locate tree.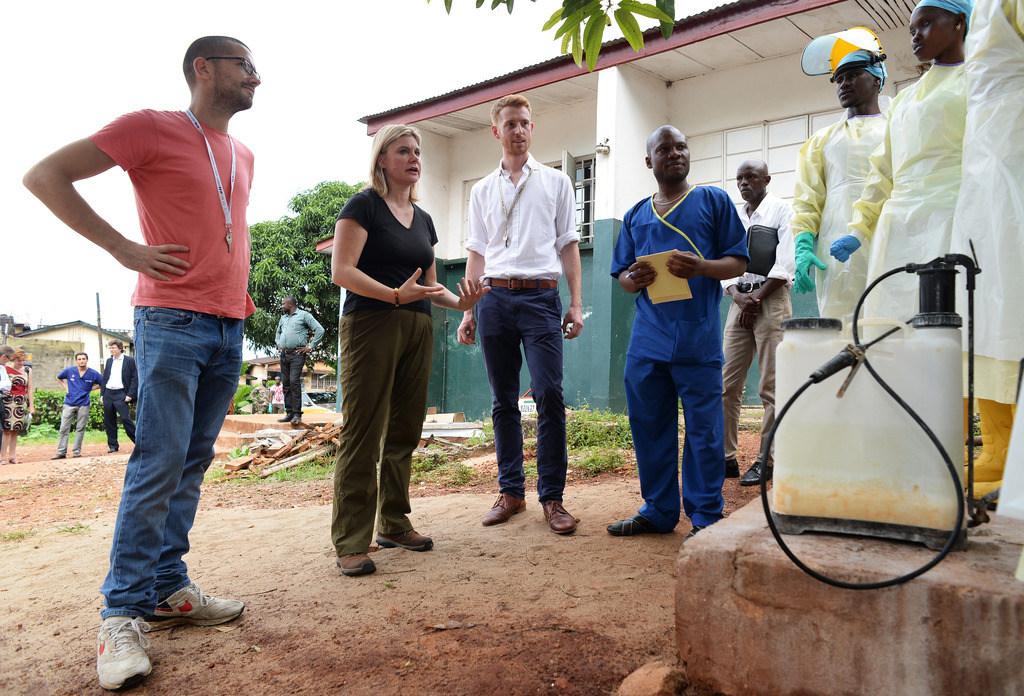
Bounding box: {"left": 250, "top": 184, "right": 367, "bottom": 364}.
